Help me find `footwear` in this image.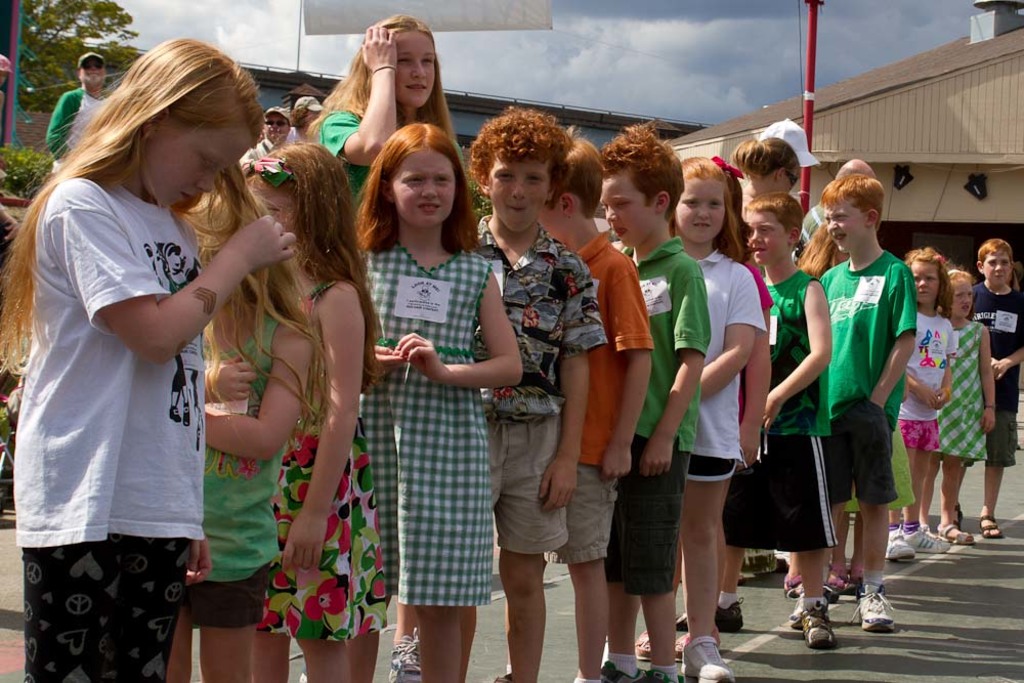
Found it: region(906, 519, 948, 554).
